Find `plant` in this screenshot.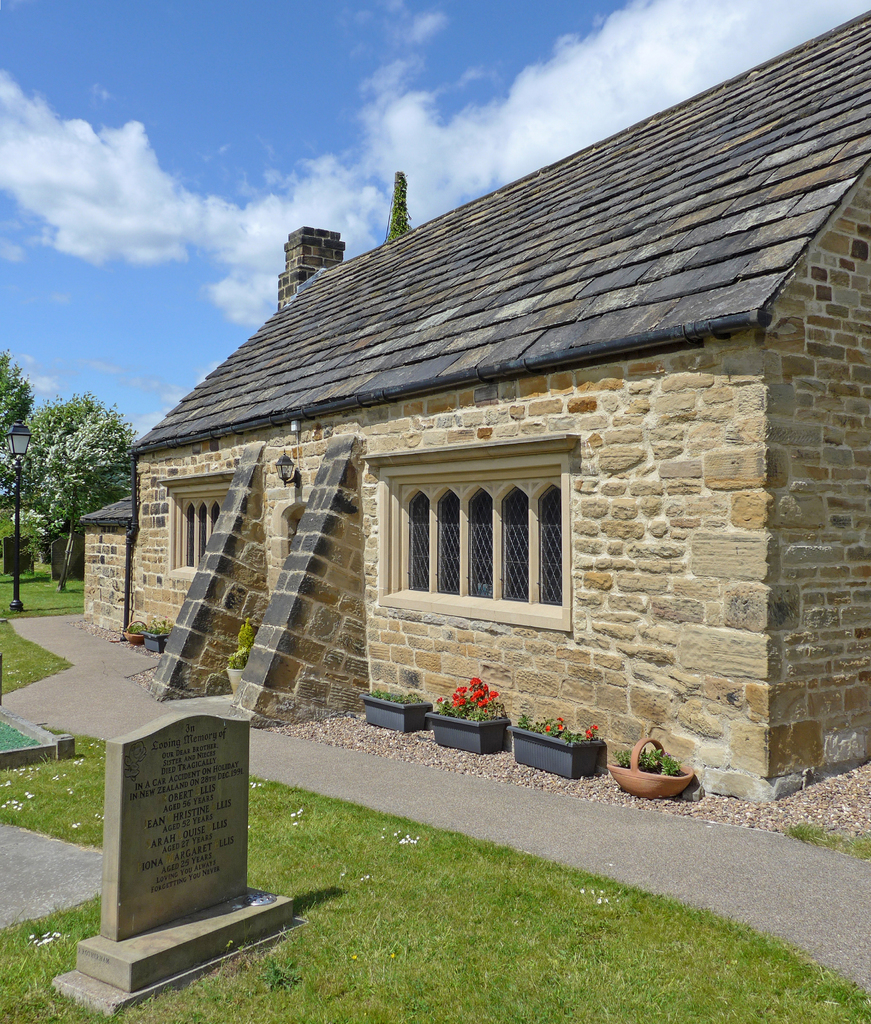
The bounding box for `plant` is [133,620,145,631].
